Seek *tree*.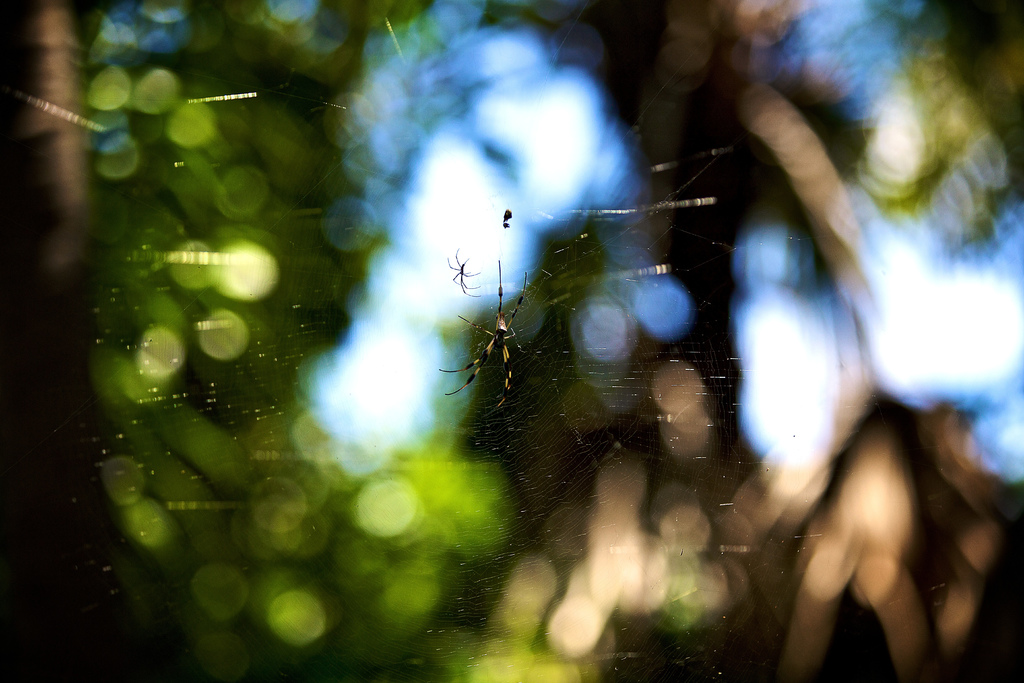
locate(0, 0, 1023, 682).
